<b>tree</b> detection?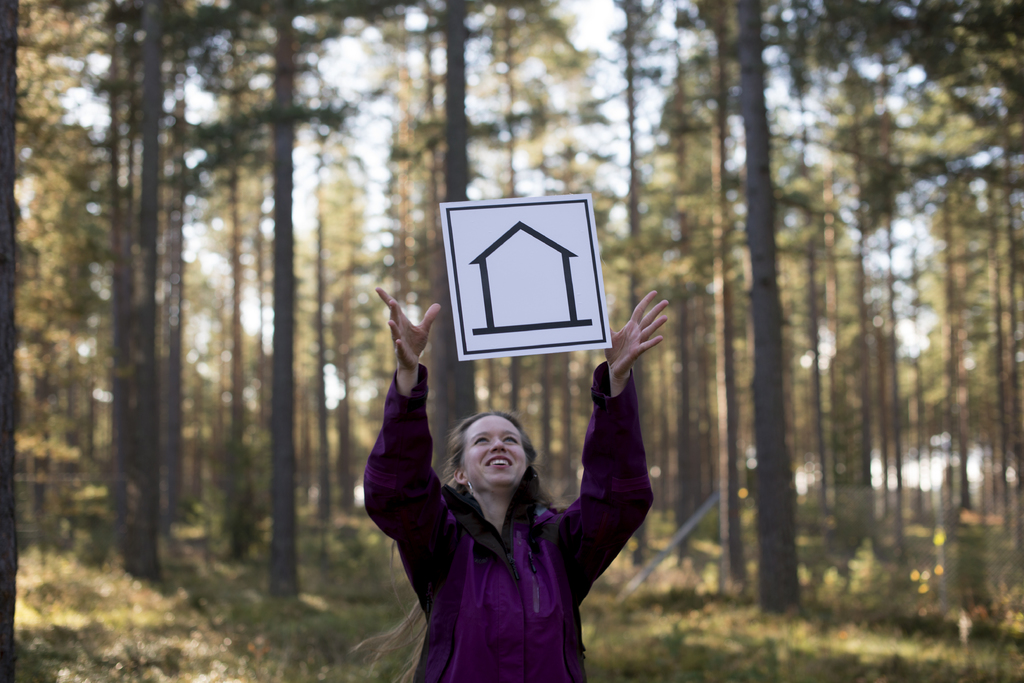
[x1=935, y1=0, x2=1023, y2=629]
